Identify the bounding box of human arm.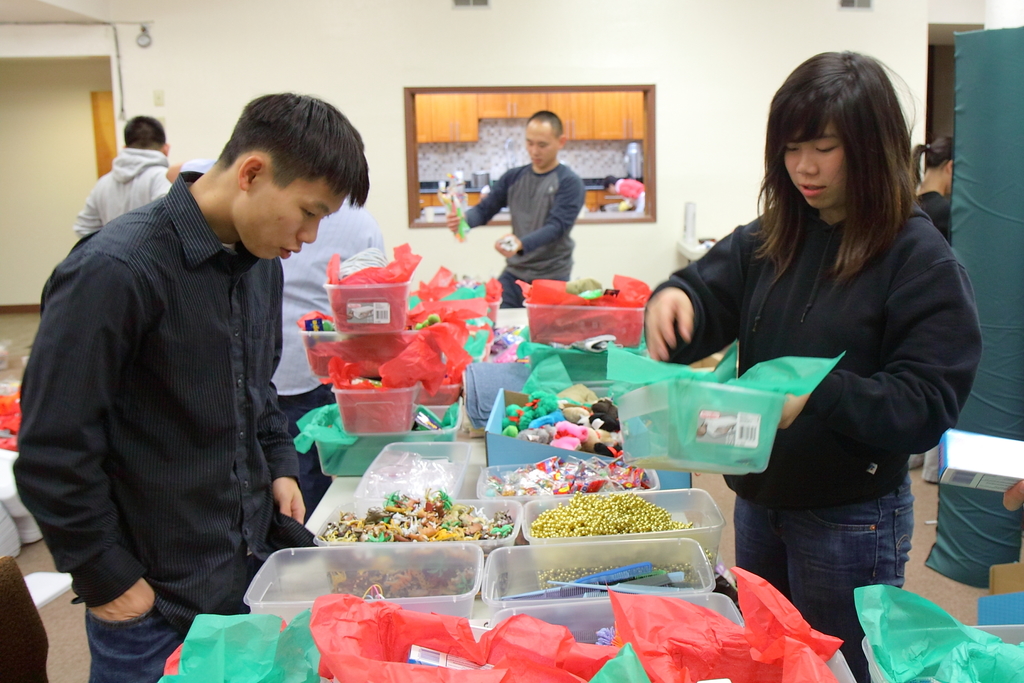
bbox=[495, 168, 591, 254].
